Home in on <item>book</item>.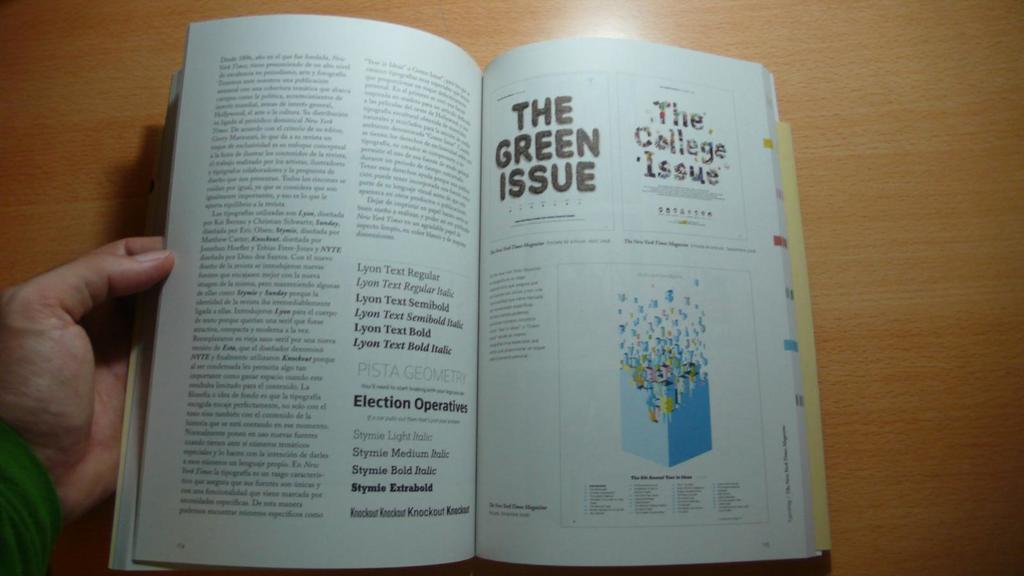
Homed in at <bbox>113, 14, 733, 556</bbox>.
